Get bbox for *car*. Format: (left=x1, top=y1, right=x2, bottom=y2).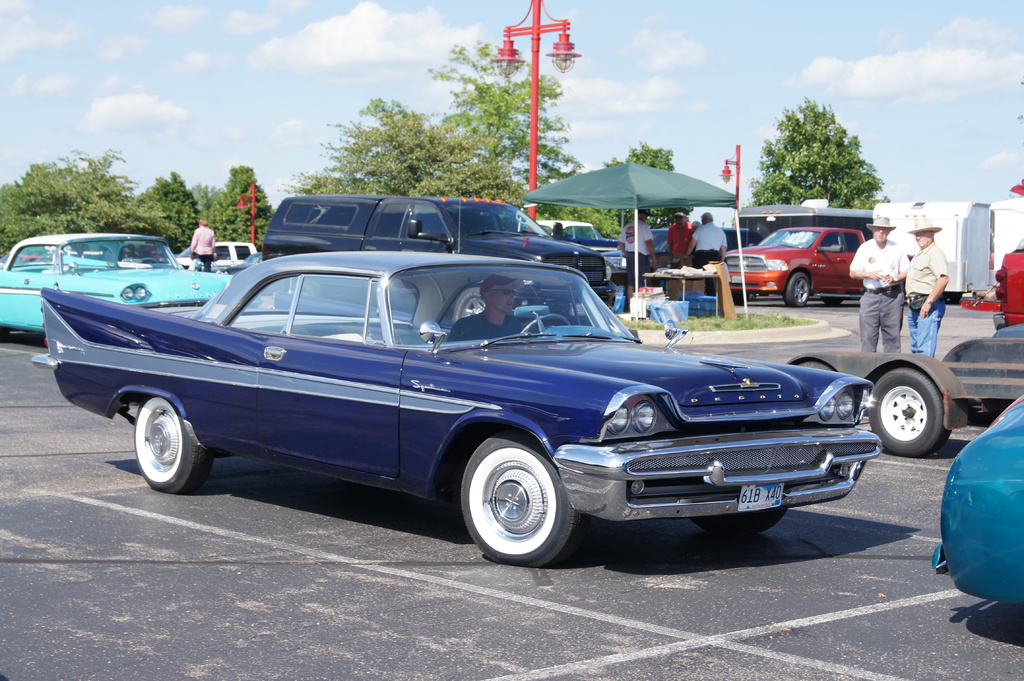
(left=31, top=250, right=881, bottom=566).
